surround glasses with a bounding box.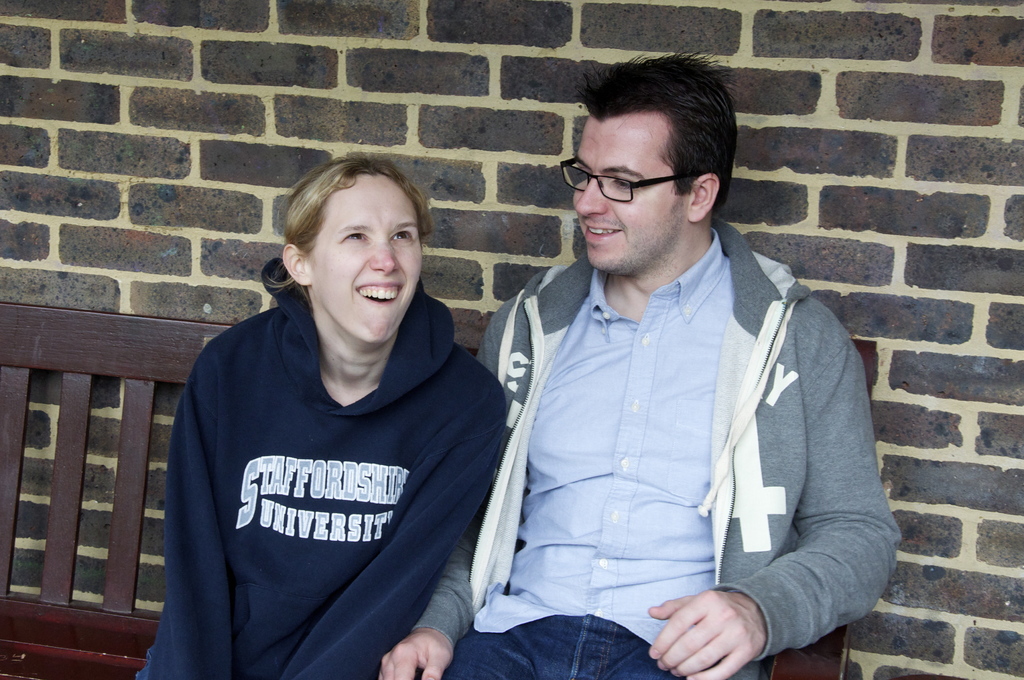
pyautogui.locateOnScreen(558, 156, 690, 203).
